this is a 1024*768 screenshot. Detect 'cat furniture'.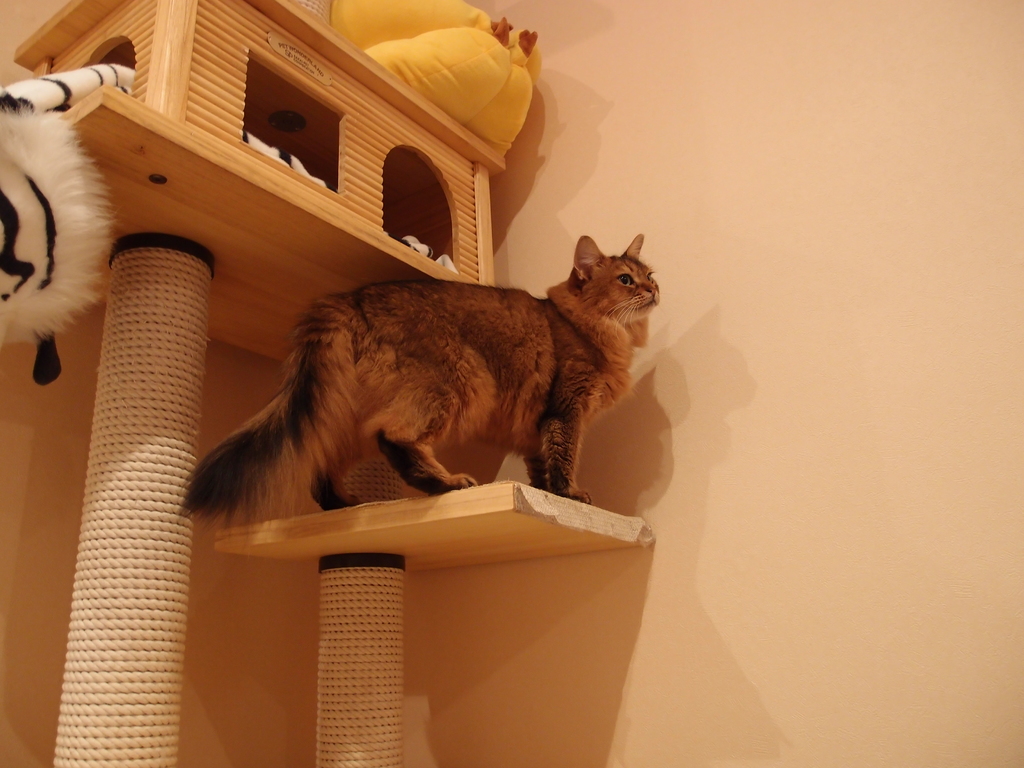
<box>13,0,653,767</box>.
